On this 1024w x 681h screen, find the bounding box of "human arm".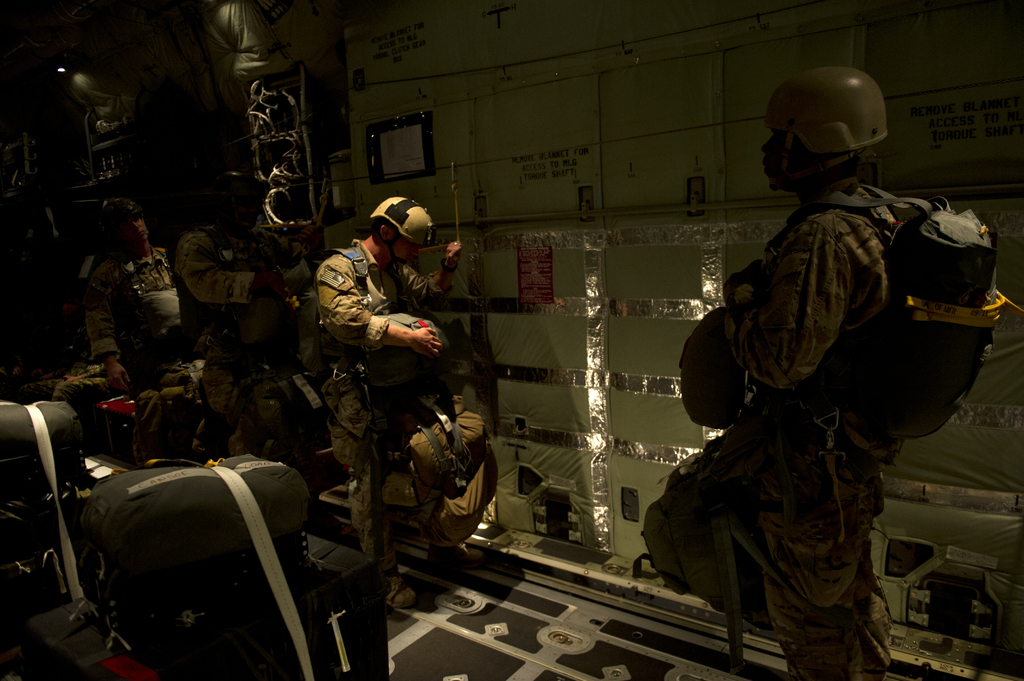
Bounding box: bbox=[184, 234, 298, 312].
